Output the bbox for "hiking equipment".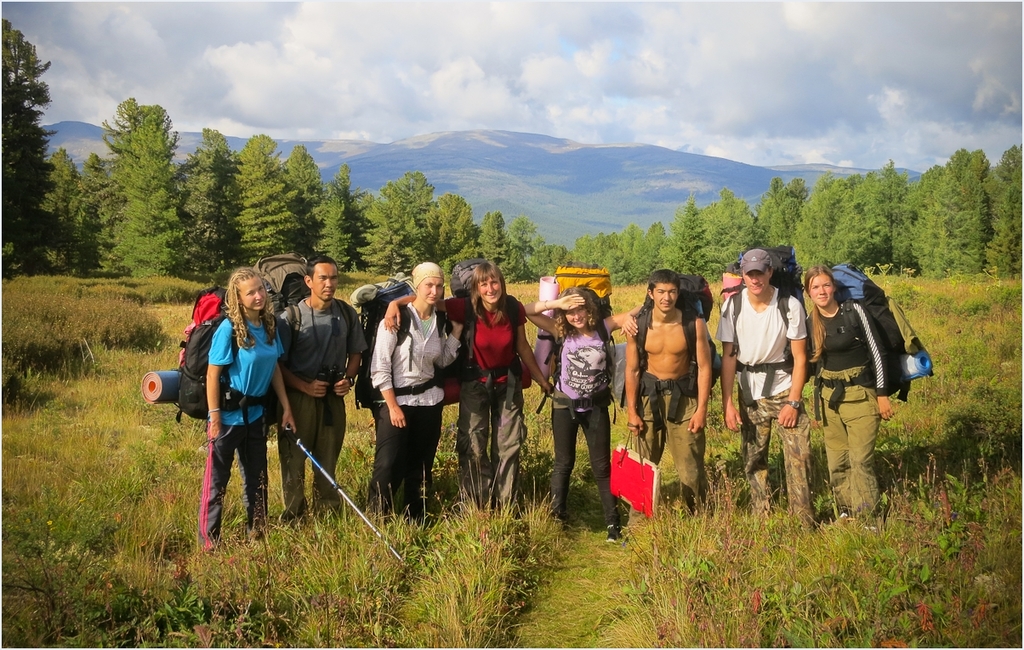
253,251,356,366.
